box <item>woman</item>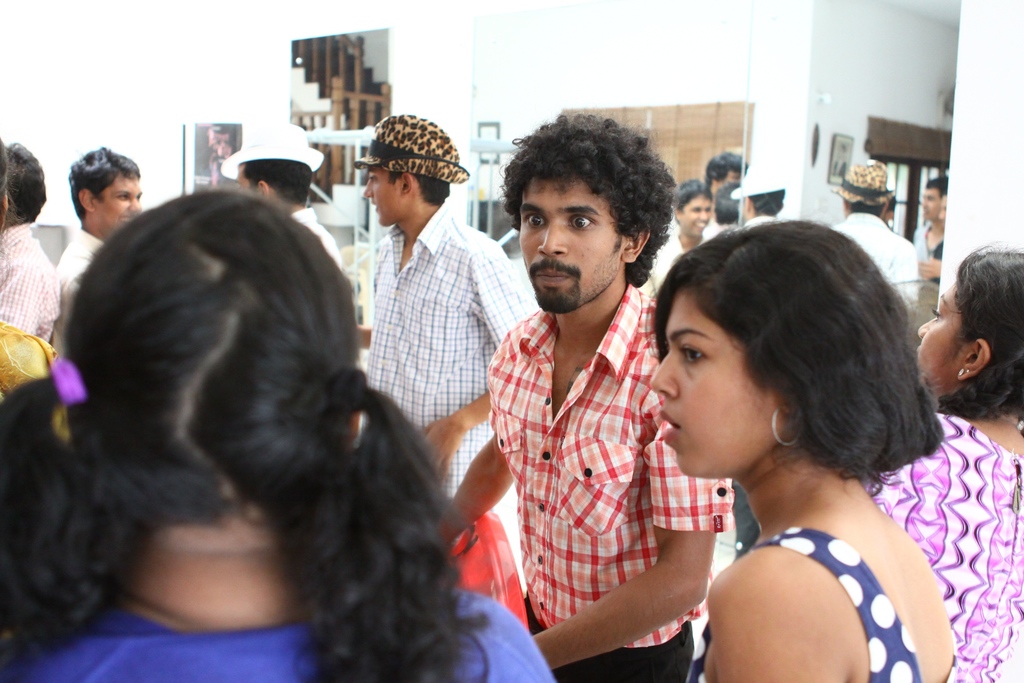
[x1=650, y1=222, x2=954, y2=682]
